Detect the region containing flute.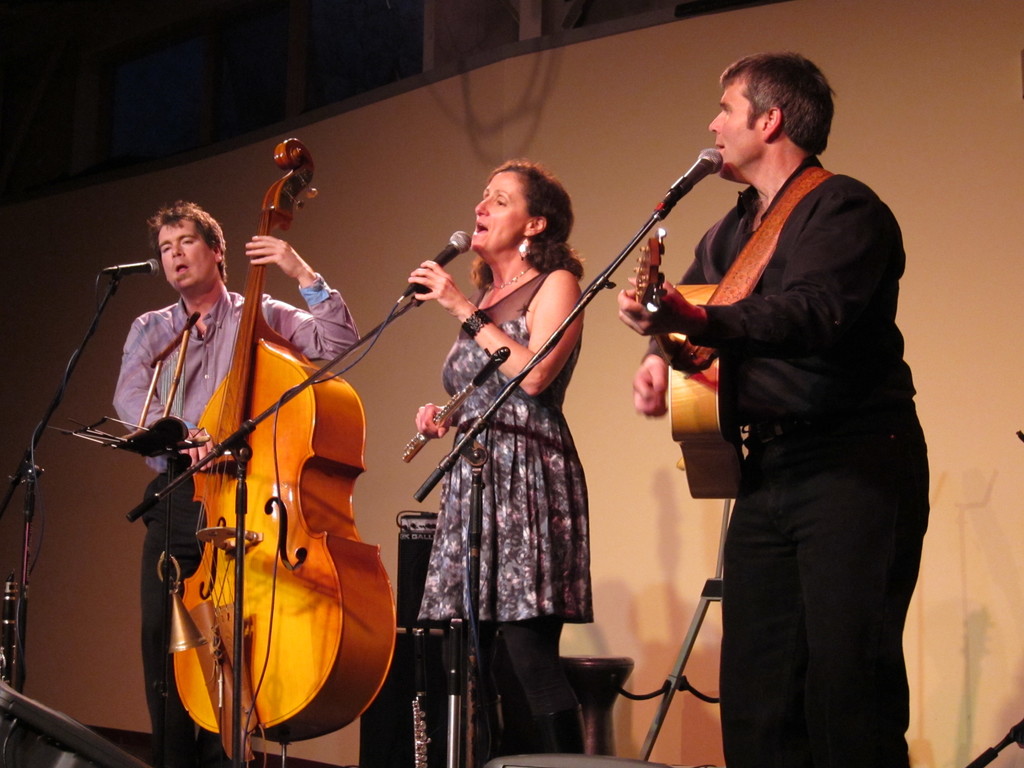
bbox(403, 345, 510, 461).
